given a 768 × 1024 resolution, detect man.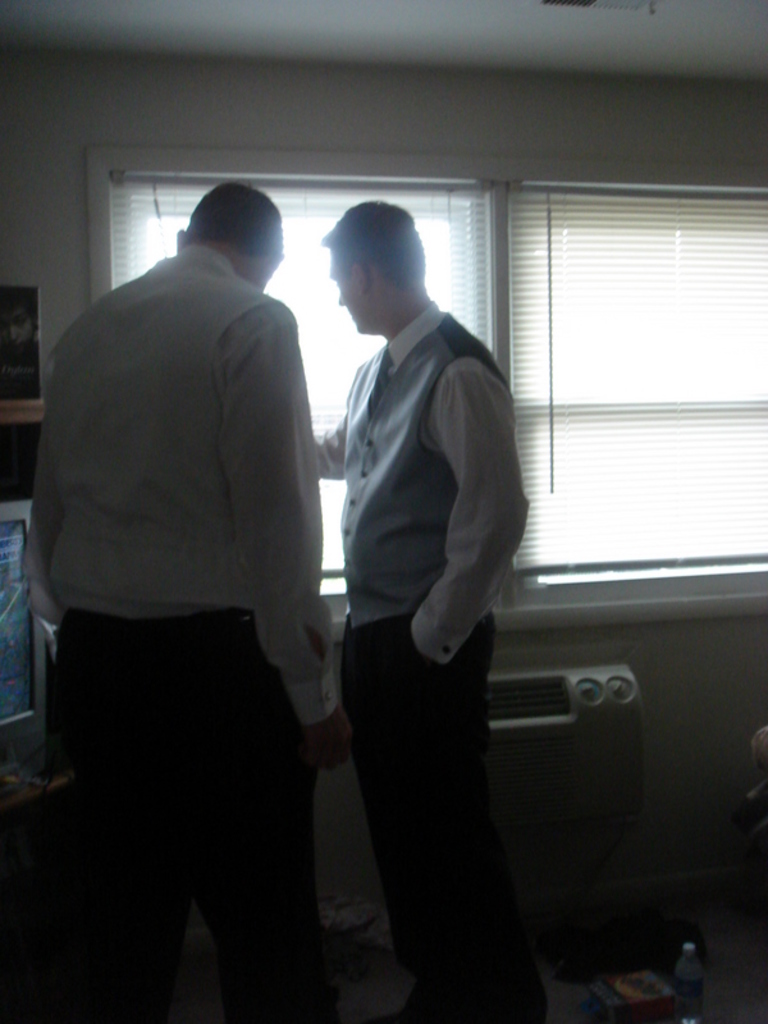
bbox(18, 174, 353, 1023).
